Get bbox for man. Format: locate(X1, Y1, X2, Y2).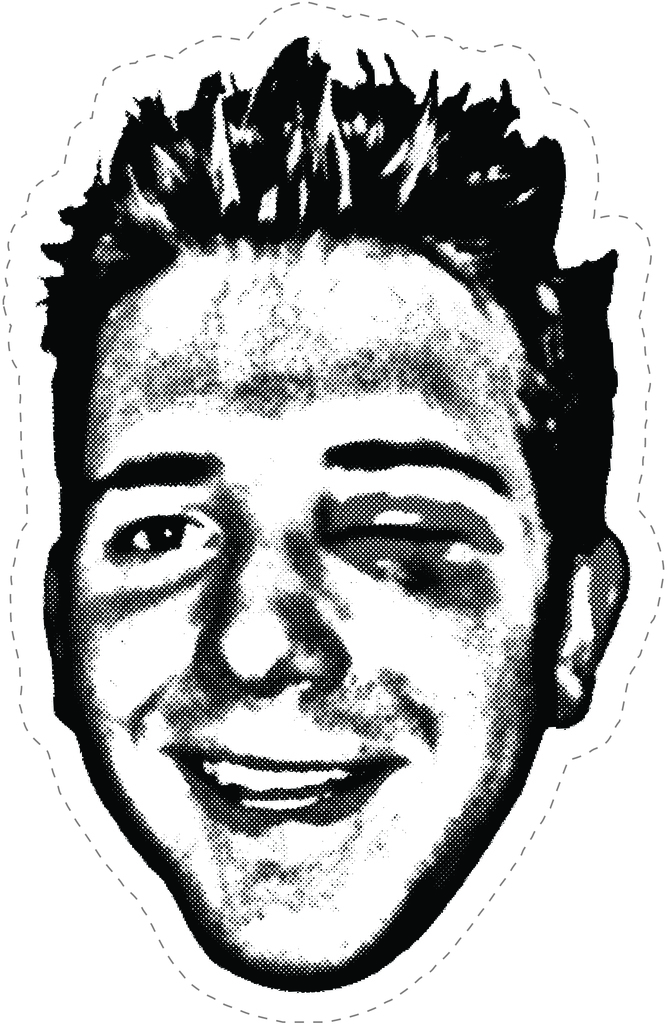
locate(36, 26, 632, 989).
